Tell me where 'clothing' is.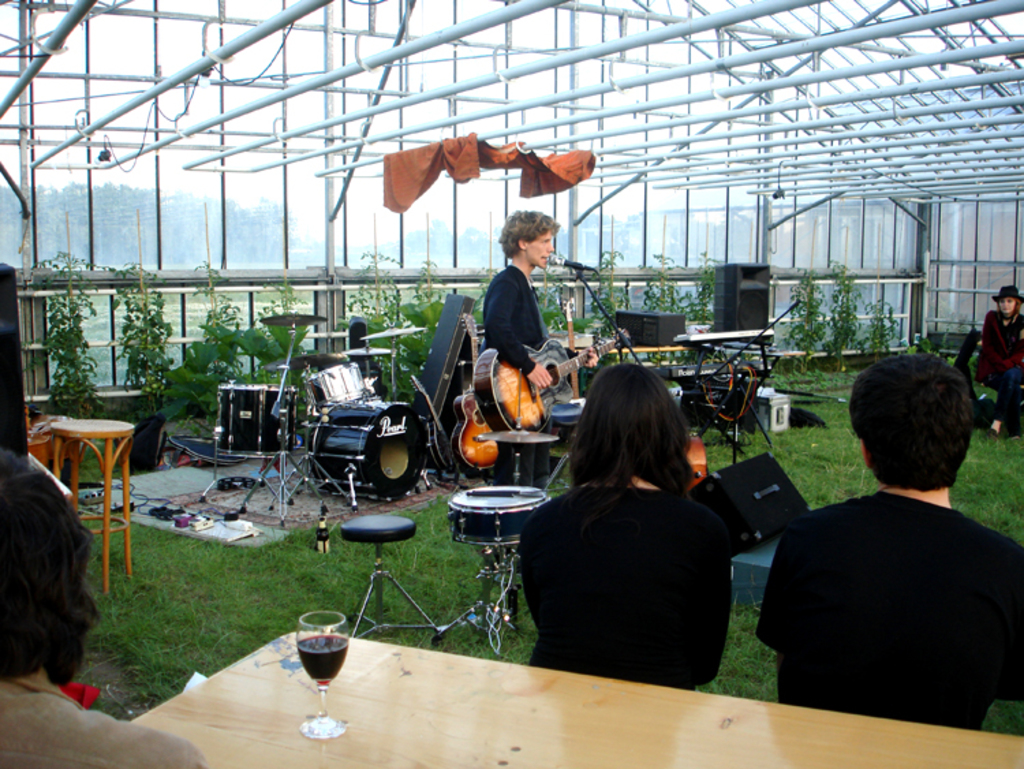
'clothing' is at box(980, 303, 1023, 438).
